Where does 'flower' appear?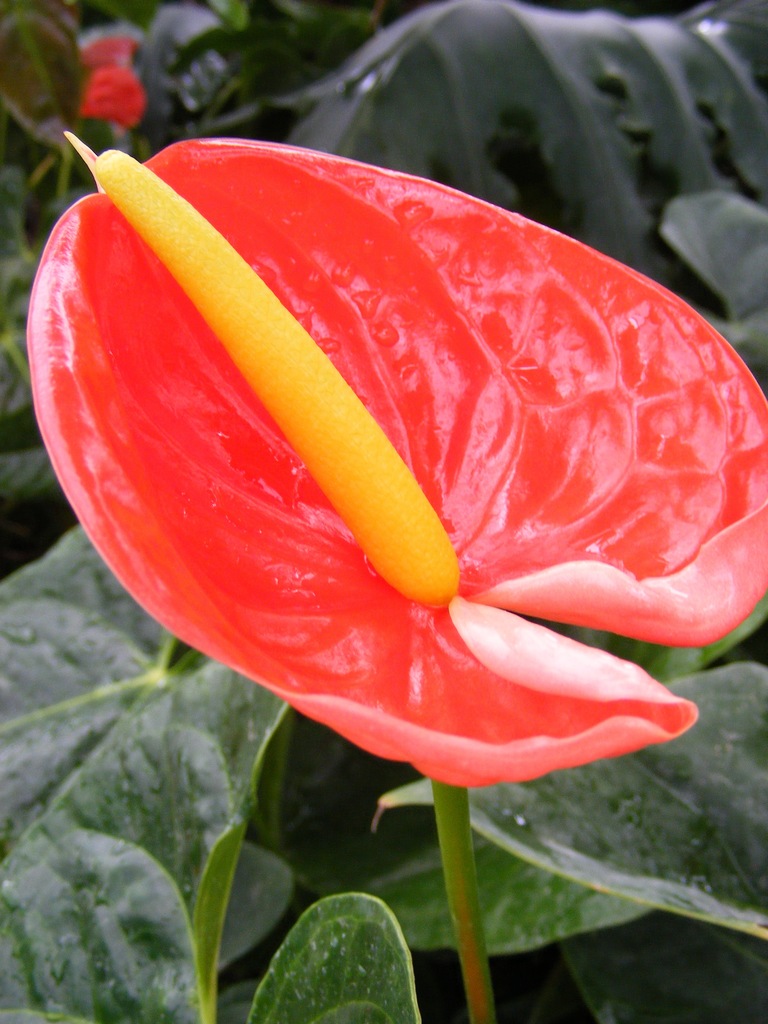
Appears at [x1=81, y1=38, x2=138, y2=80].
